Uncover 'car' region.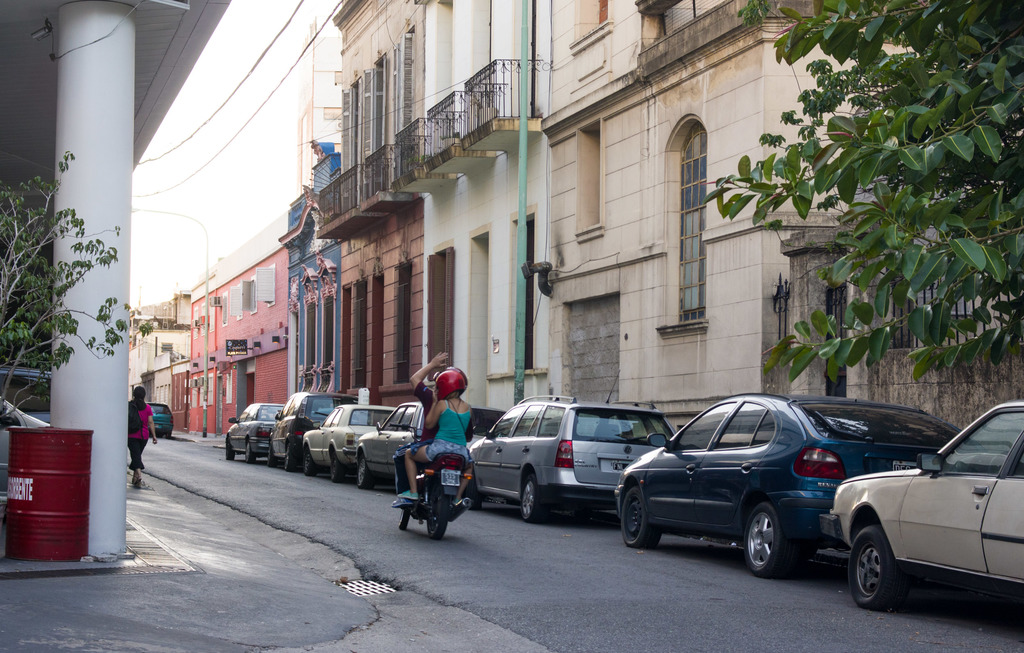
Uncovered: (x1=472, y1=395, x2=676, y2=522).
